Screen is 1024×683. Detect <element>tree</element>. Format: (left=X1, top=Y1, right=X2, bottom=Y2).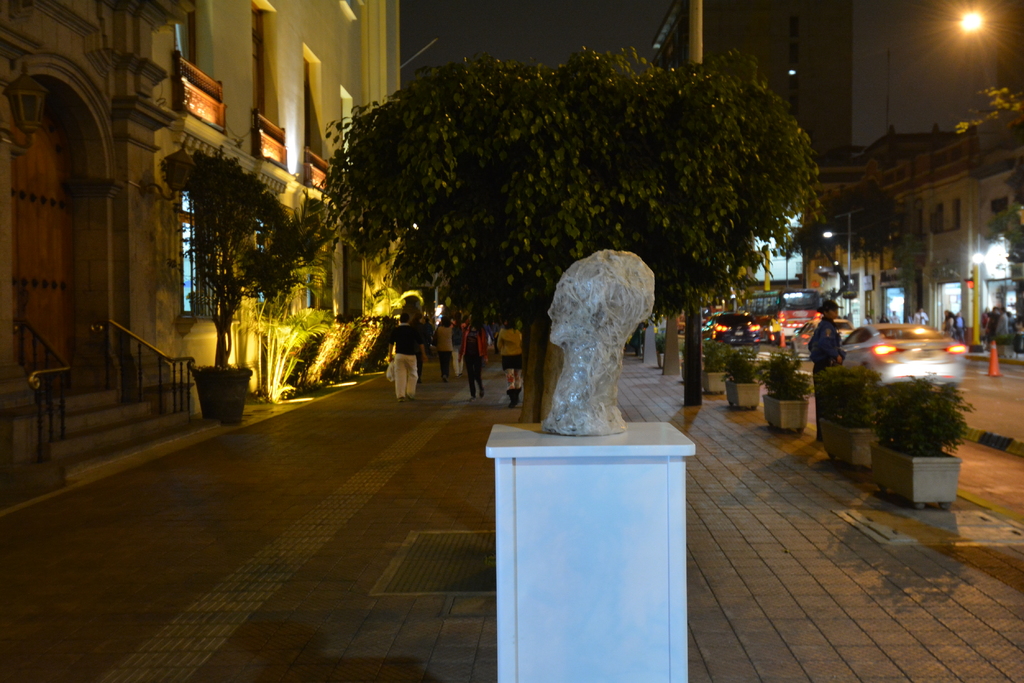
(left=760, top=357, right=815, bottom=405).
